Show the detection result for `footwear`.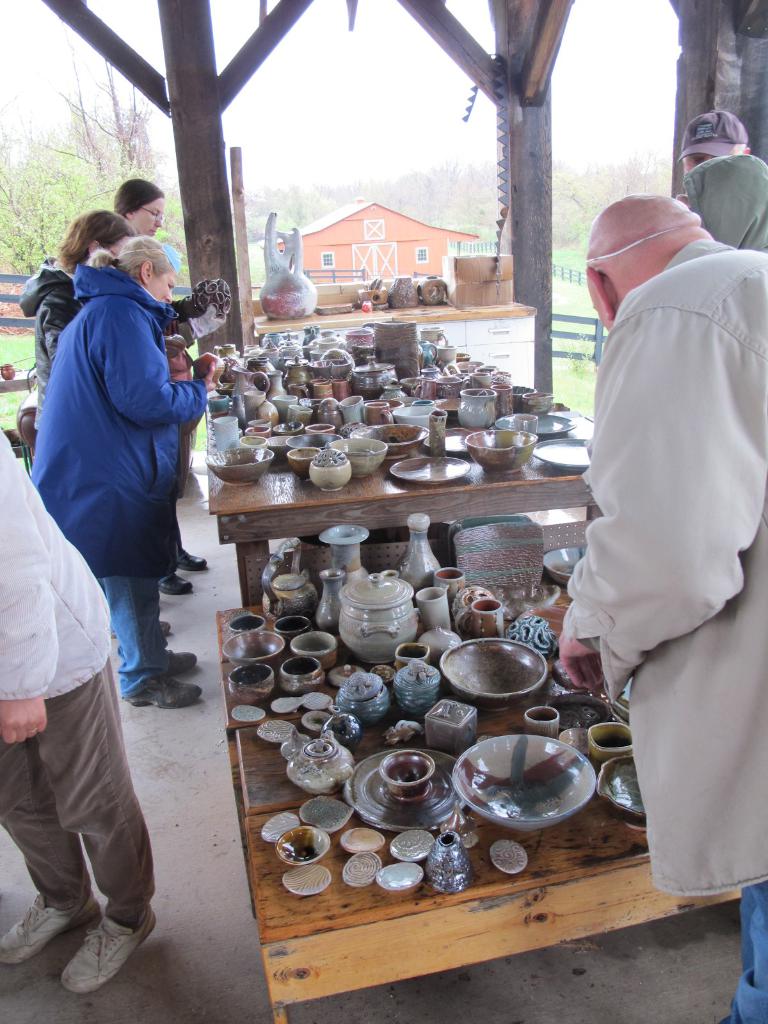
160, 645, 190, 675.
